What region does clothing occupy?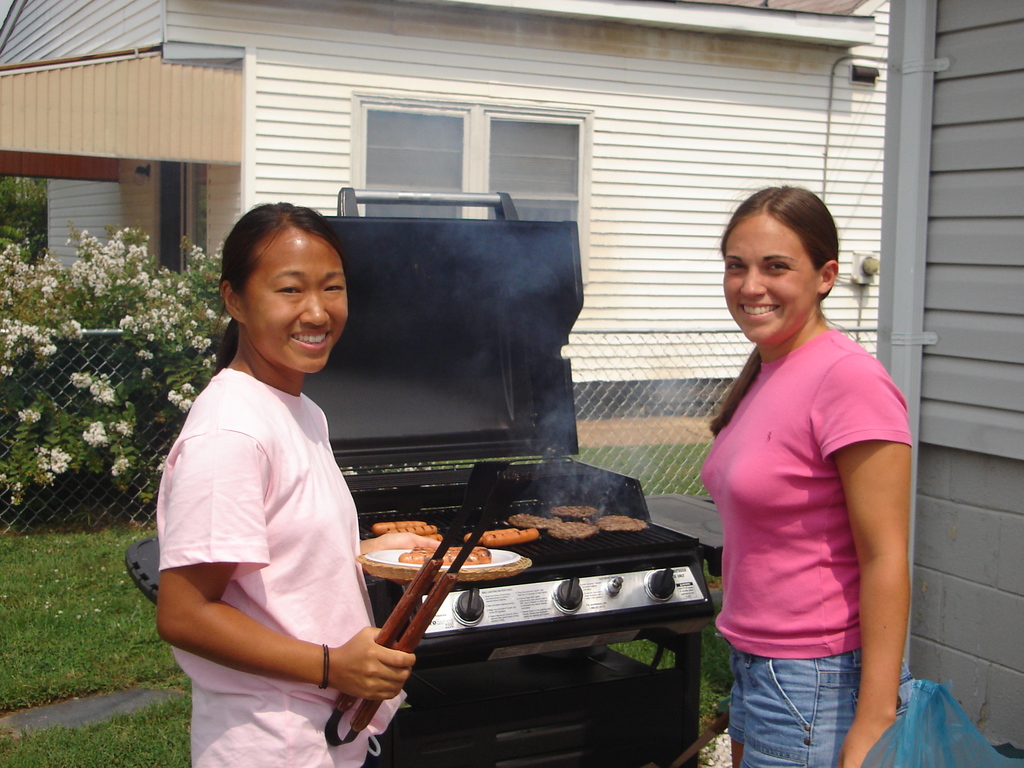
(x1=156, y1=366, x2=411, y2=767).
